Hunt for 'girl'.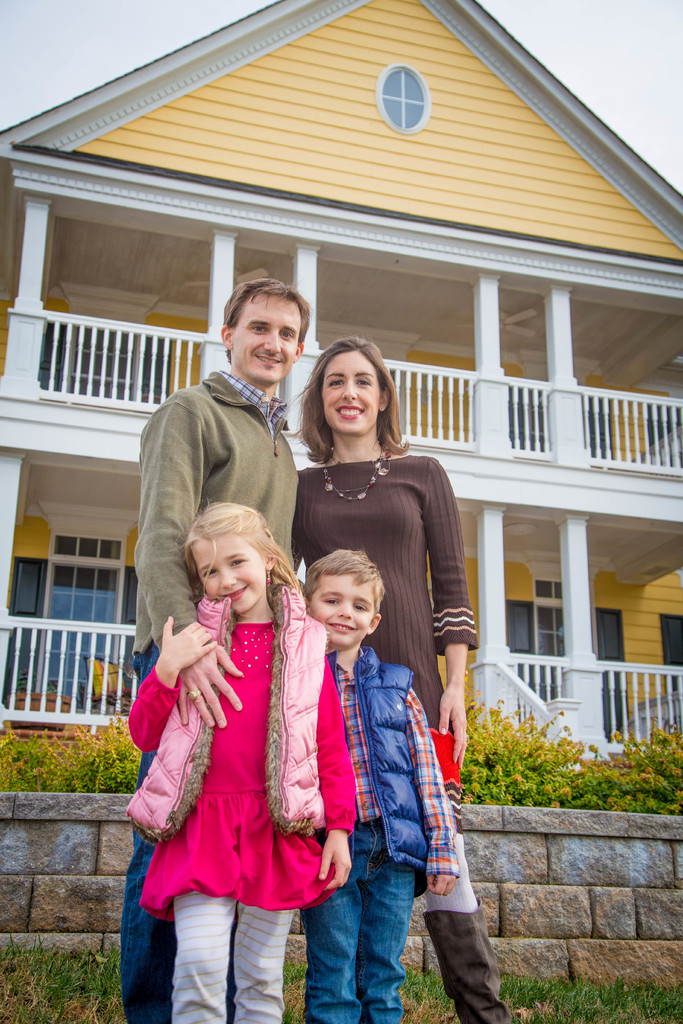
Hunted down at (left=122, top=499, right=358, bottom=1023).
